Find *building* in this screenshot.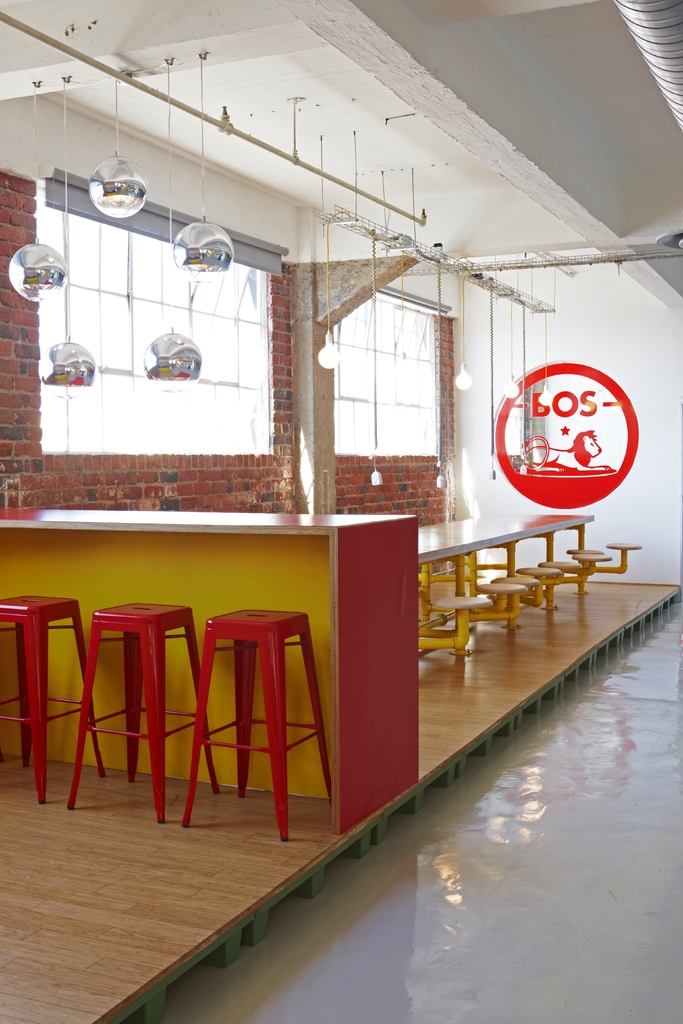
The bounding box for *building* is <box>0,0,682,1020</box>.
